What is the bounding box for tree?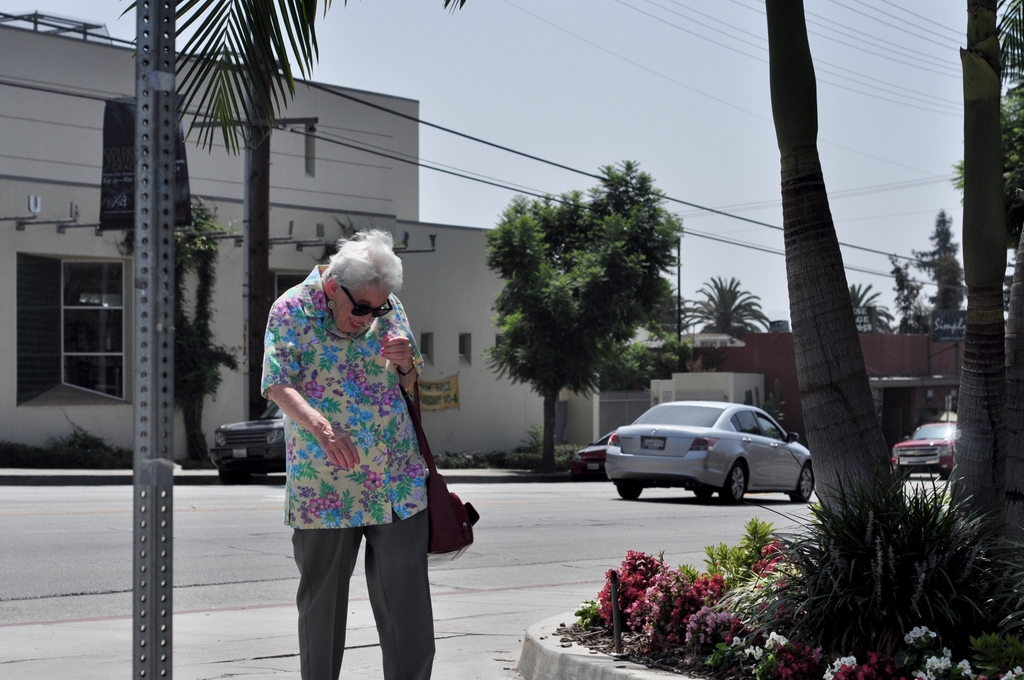
<region>690, 276, 766, 331</region>.
